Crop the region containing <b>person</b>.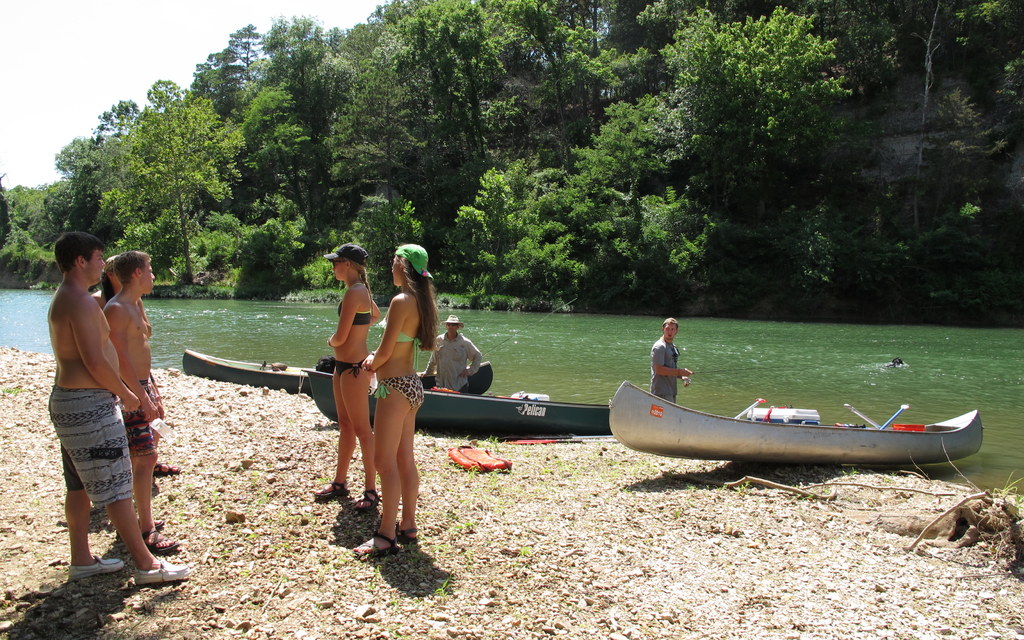
Crop region: [323, 242, 381, 502].
